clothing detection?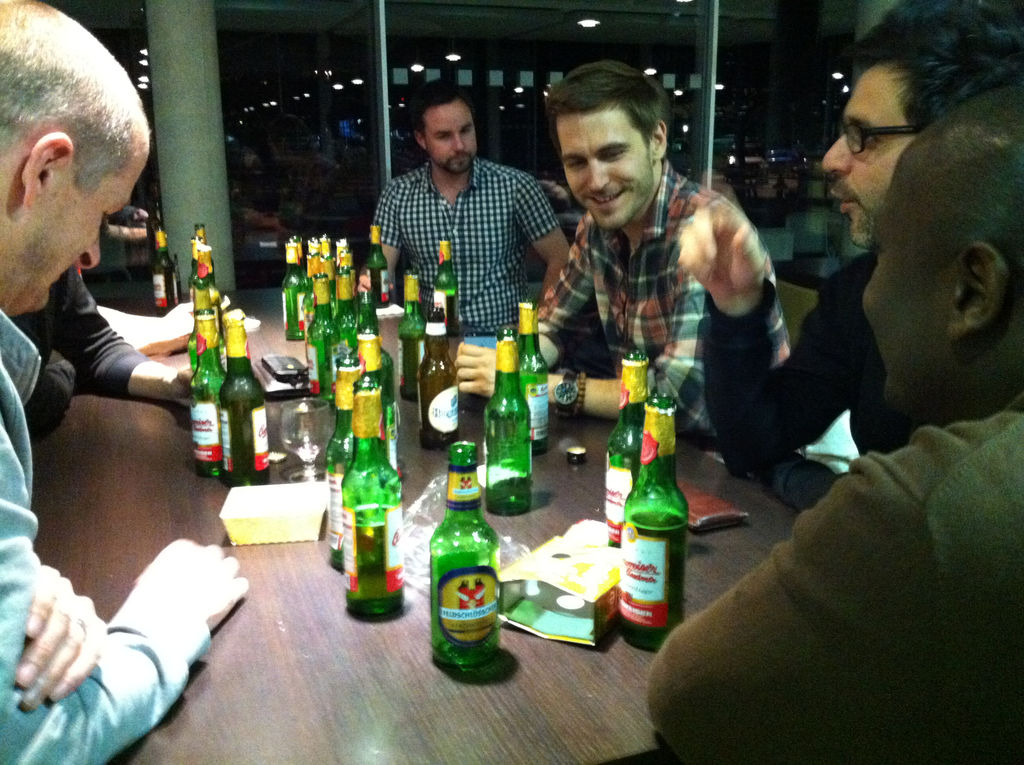
[x1=12, y1=264, x2=151, y2=437]
